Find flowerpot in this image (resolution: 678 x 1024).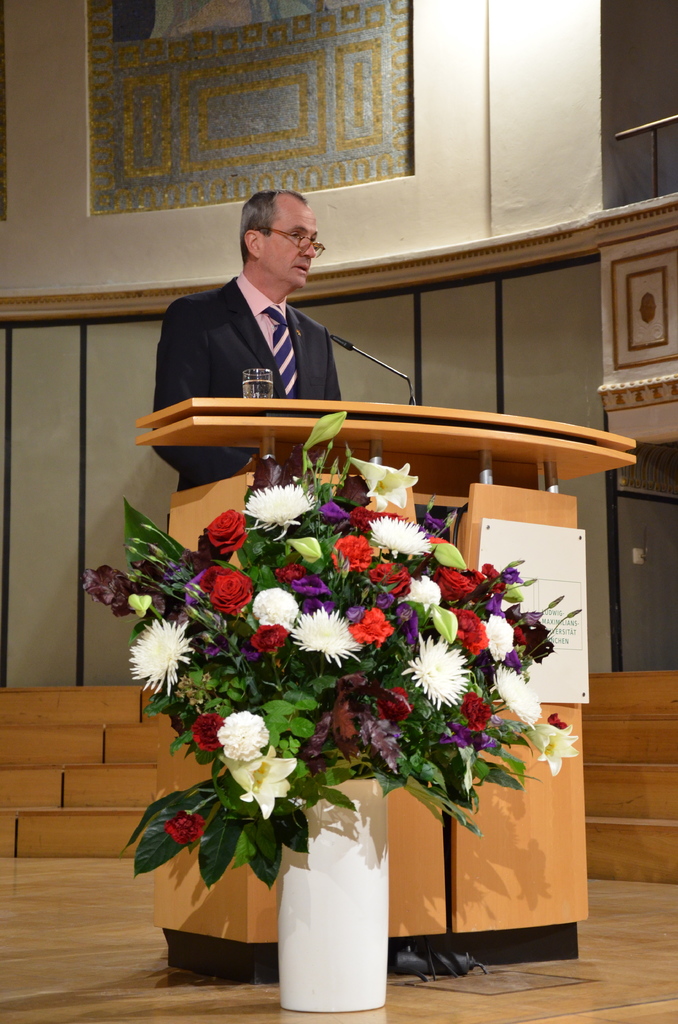
275,773,387,1015.
